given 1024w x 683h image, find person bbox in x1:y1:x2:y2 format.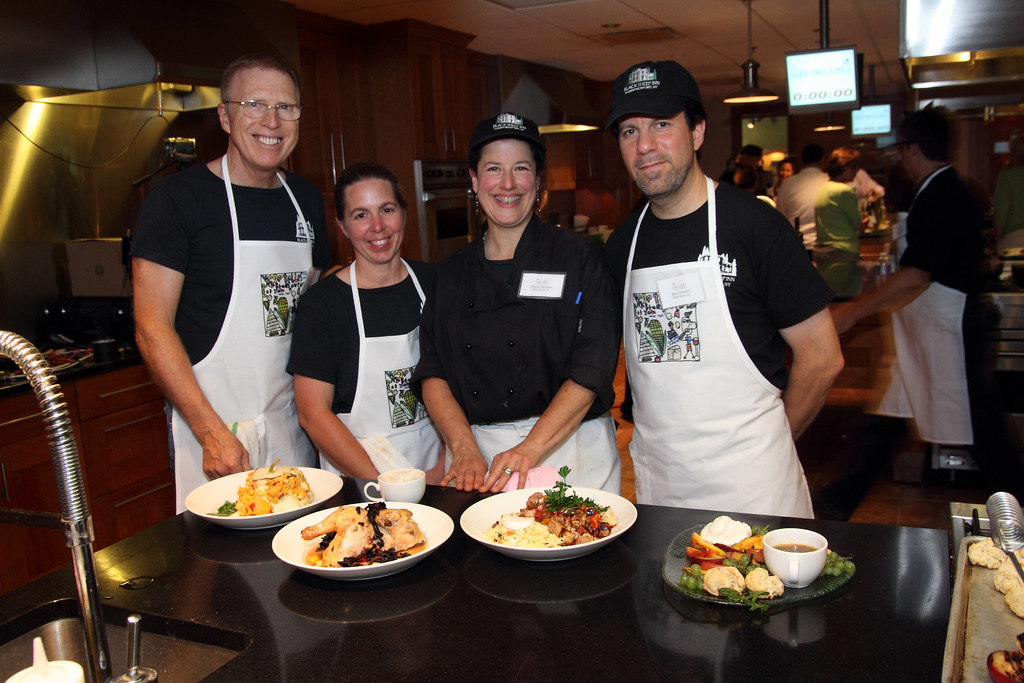
833:147:882:206.
